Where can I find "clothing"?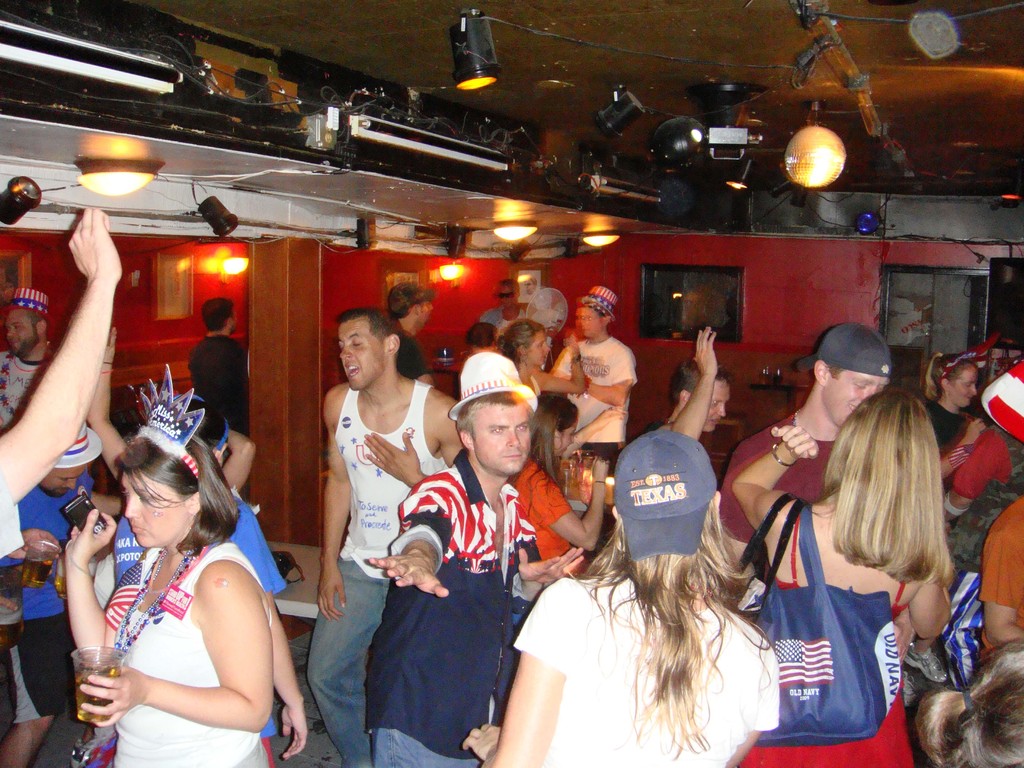
You can find it at (left=515, top=570, right=782, bottom=767).
